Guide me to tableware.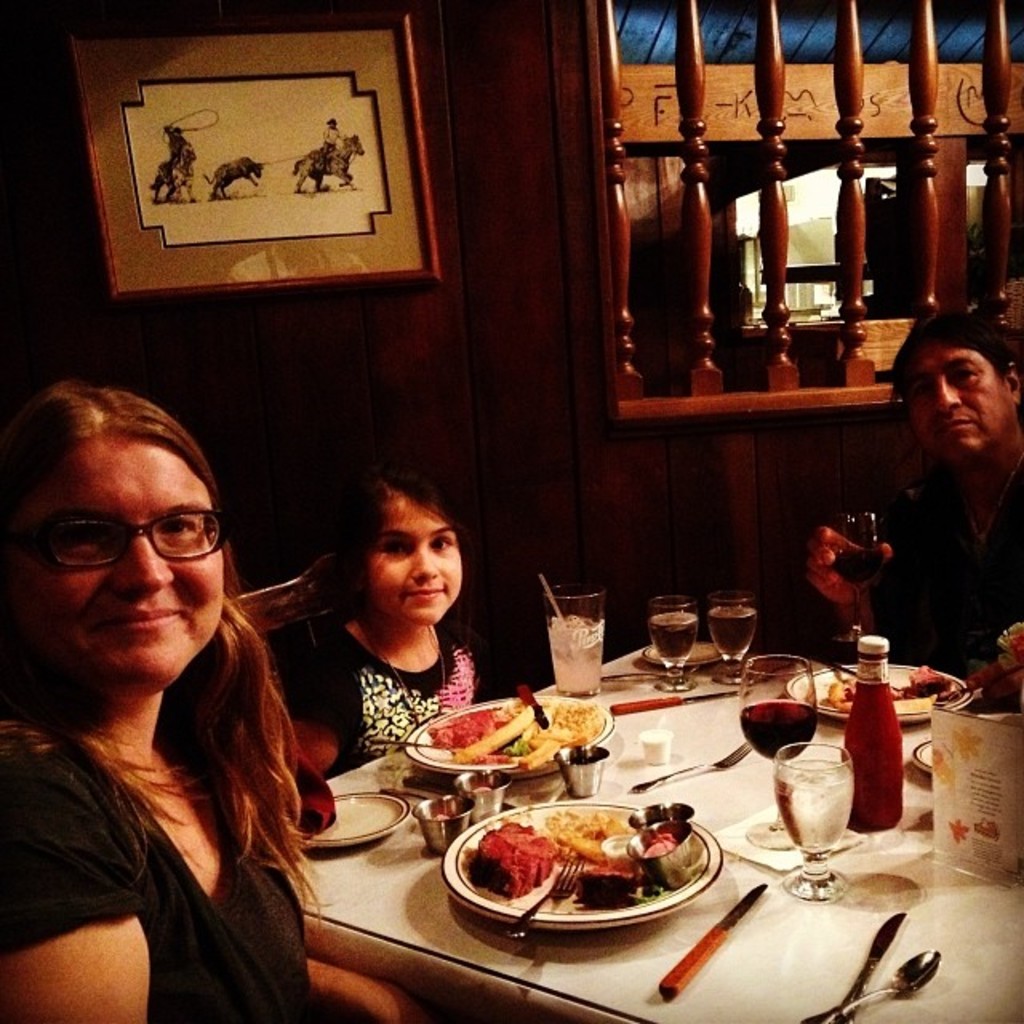
Guidance: bbox(493, 856, 589, 939).
